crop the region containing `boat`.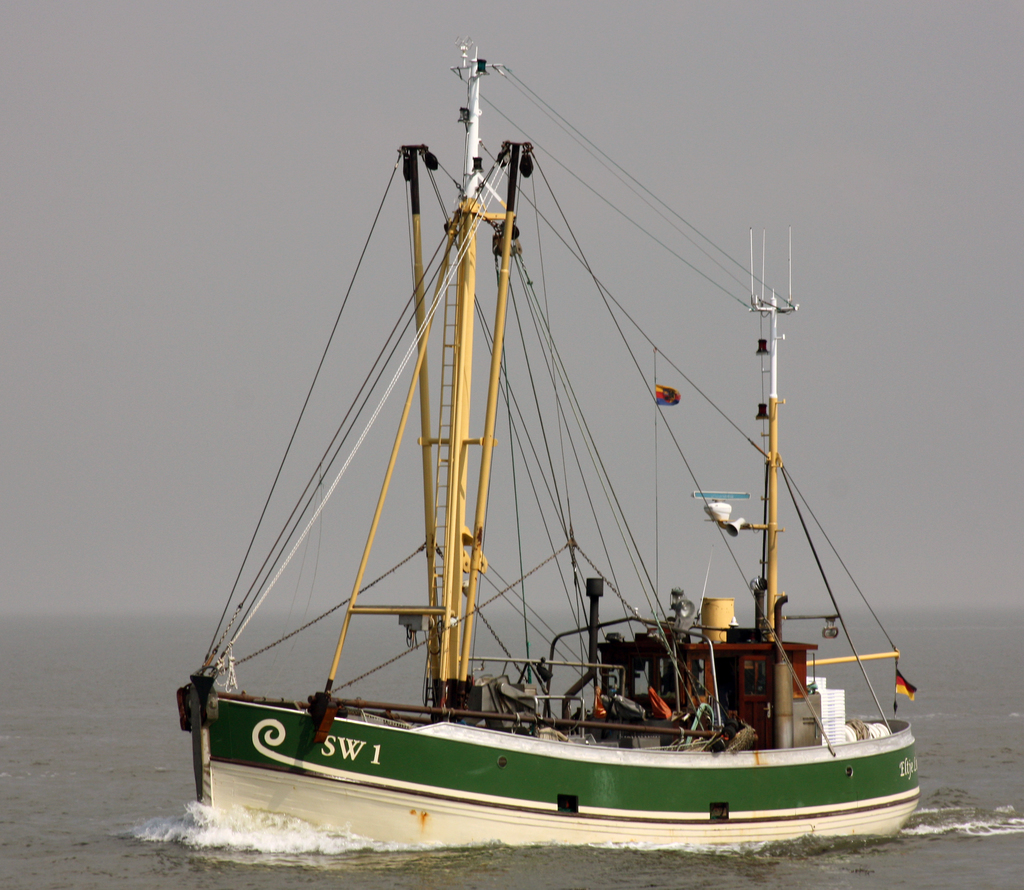
Crop region: bbox(136, 47, 920, 889).
